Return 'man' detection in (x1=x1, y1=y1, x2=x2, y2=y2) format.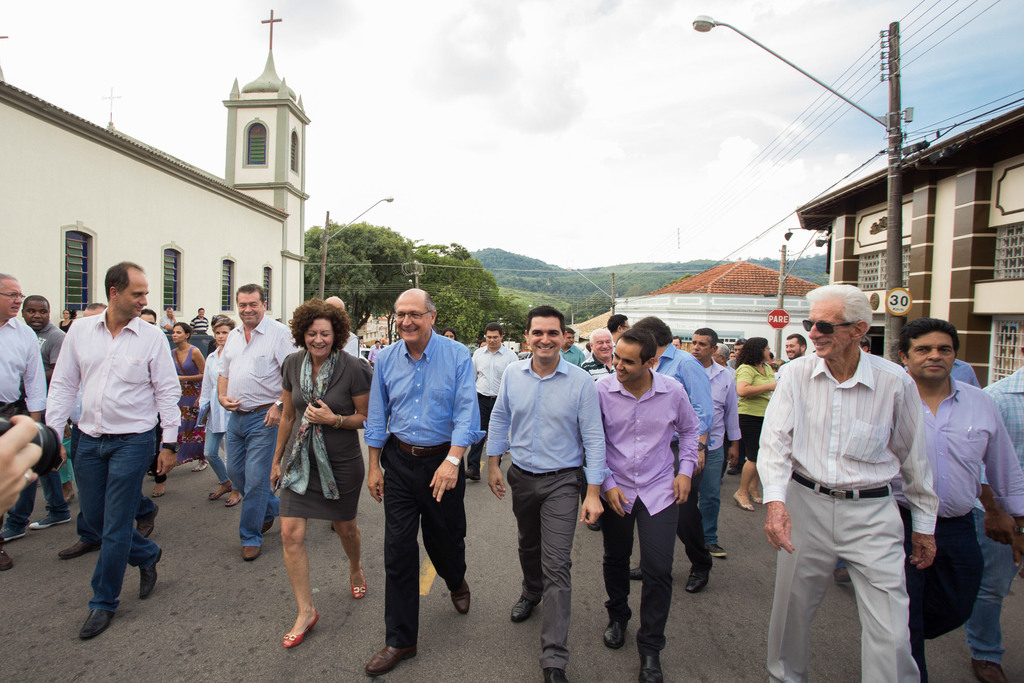
(x1=486, y1=305, x2=612, y2=682).
